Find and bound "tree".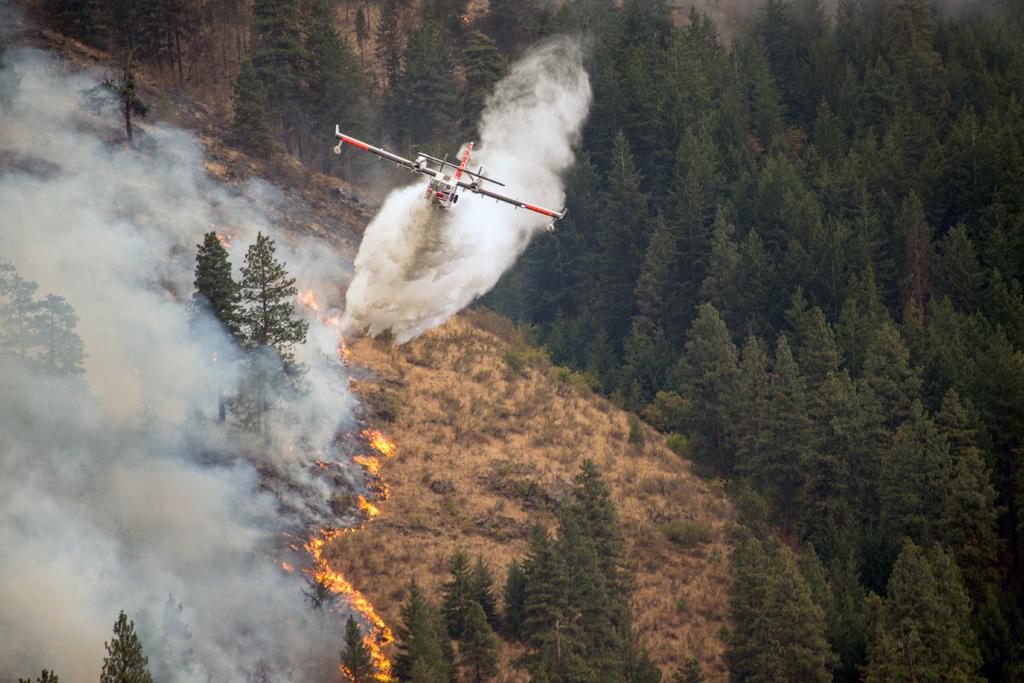
Bound: (718, 528, 773, 682).
